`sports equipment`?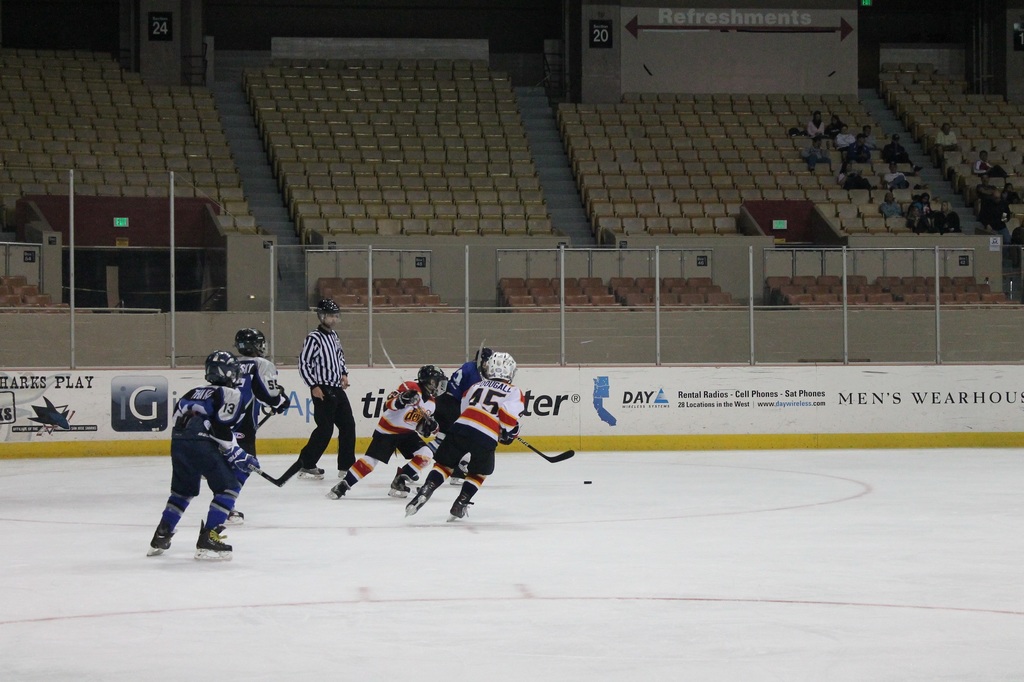
detection(483, 351, 519, 383)
